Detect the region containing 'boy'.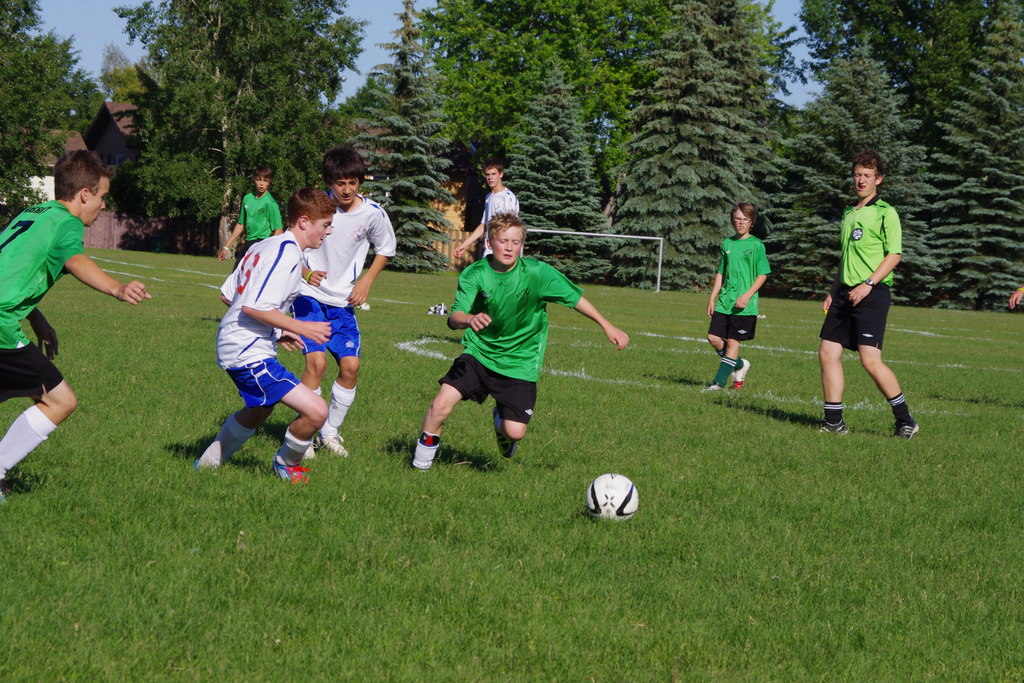
<box>707,202,772,398</box>.
